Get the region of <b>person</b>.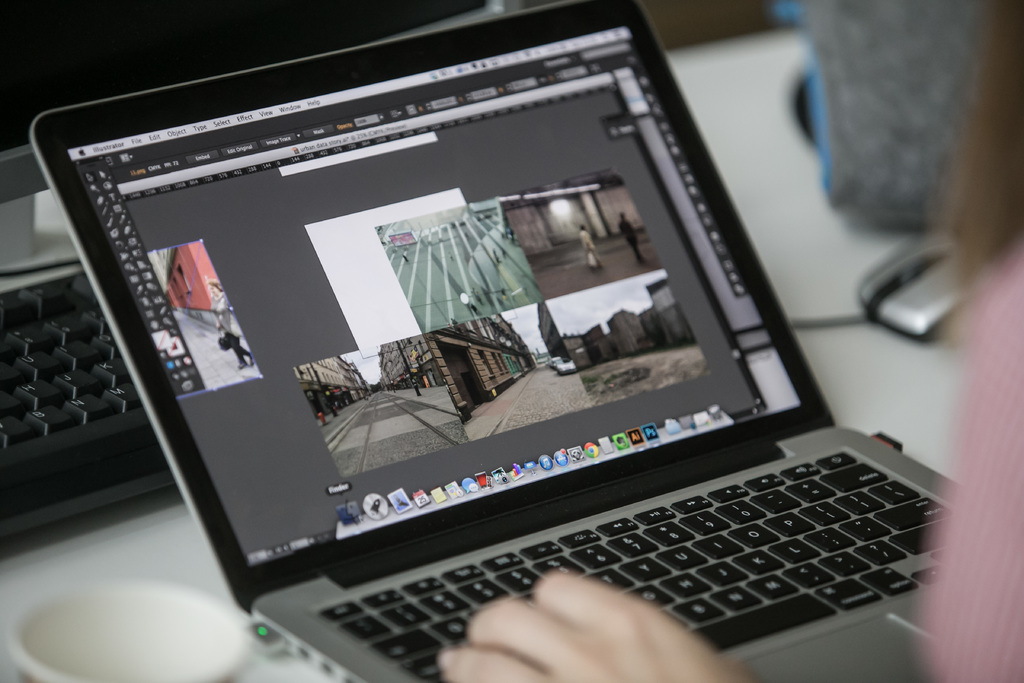
rect(435, 7, 1023, 682).
